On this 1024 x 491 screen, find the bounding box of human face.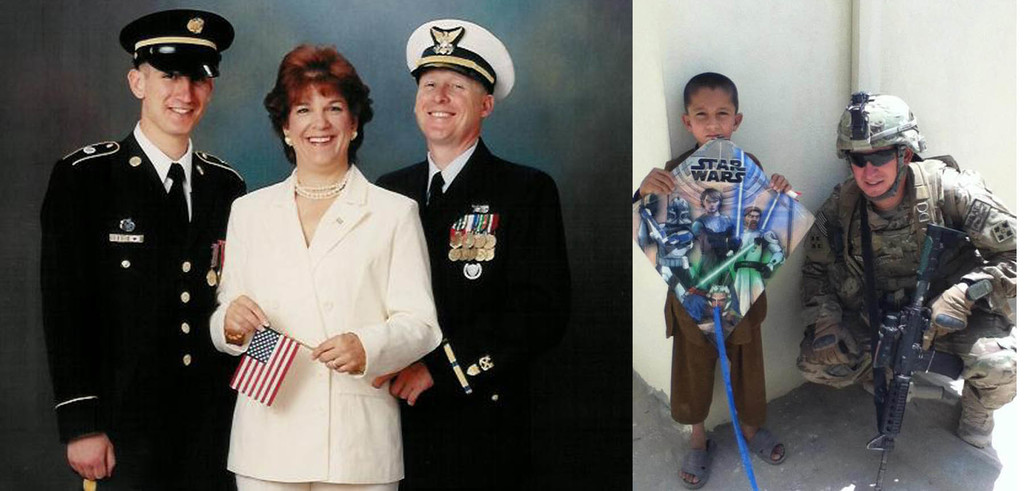
Bounding box: <bbox>853, 149, 902, 198</bbox>.
